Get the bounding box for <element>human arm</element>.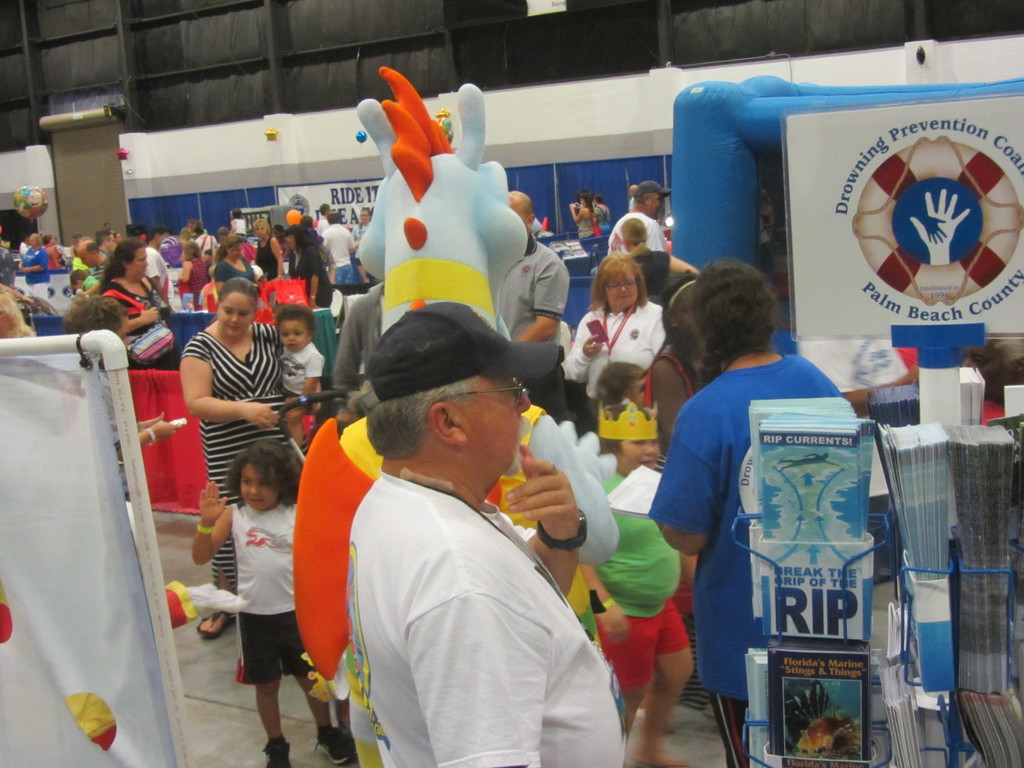
[334,292,366,410].
